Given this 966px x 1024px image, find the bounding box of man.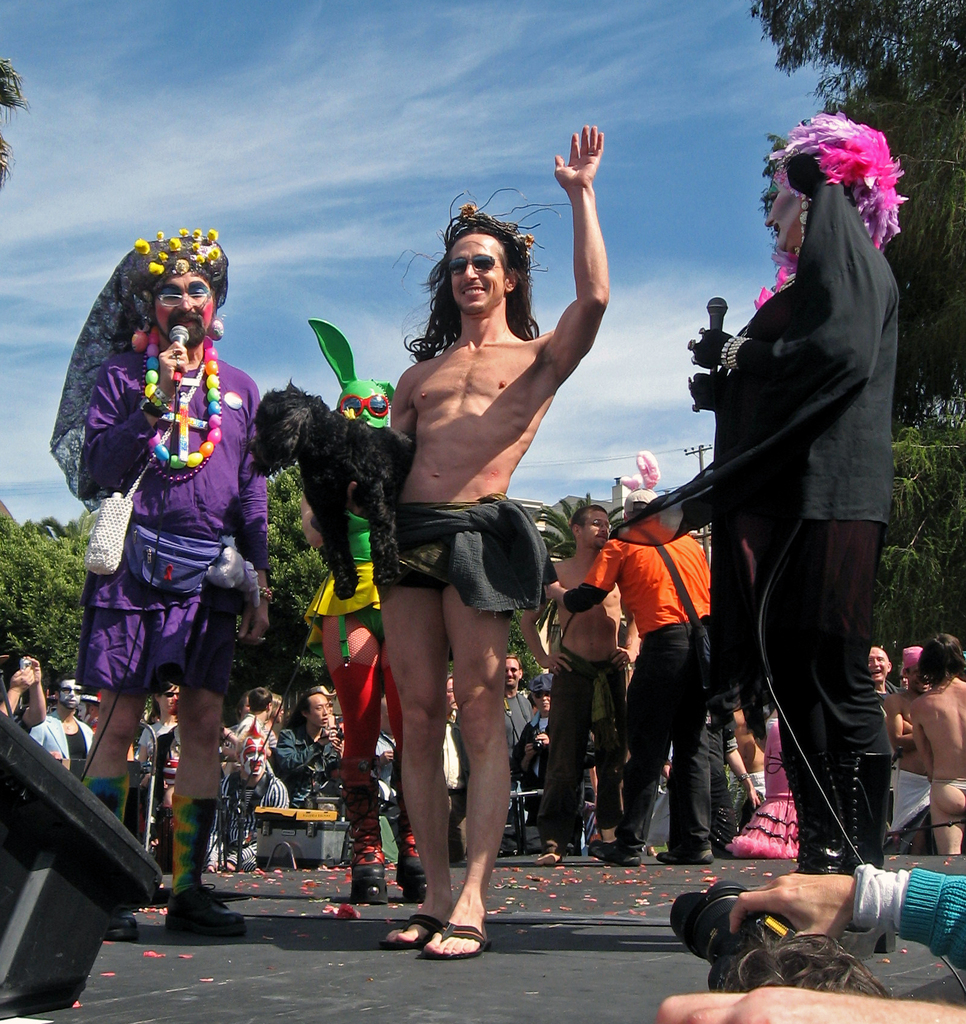
{"x1": 31, "y1": 672, "x2": 92, "y2": 776}.
